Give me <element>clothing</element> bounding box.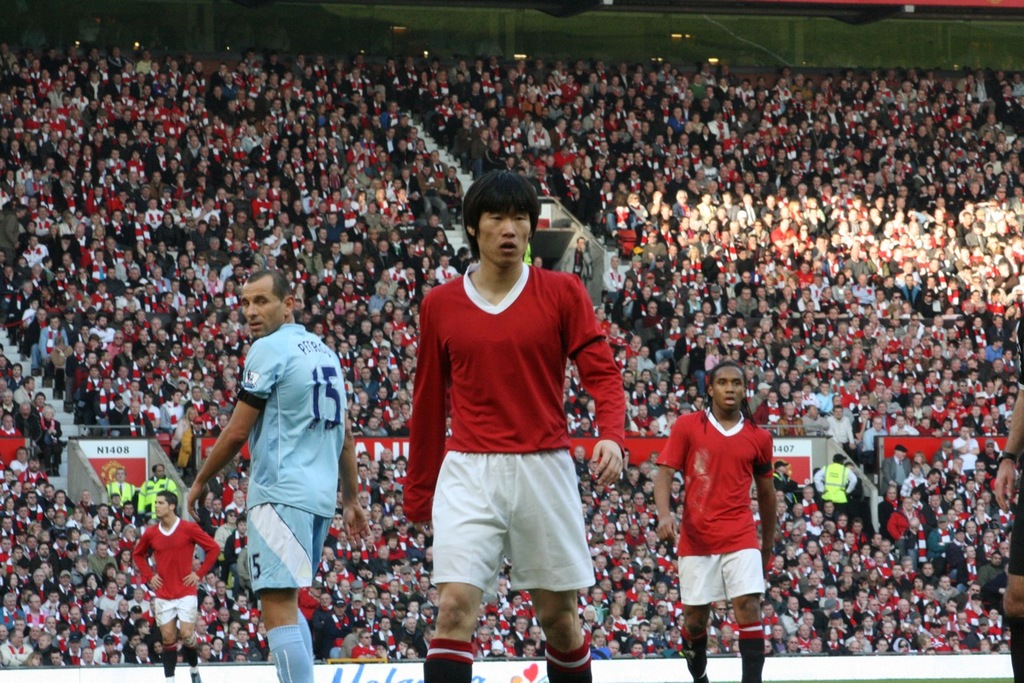
(232,319,349,682).
